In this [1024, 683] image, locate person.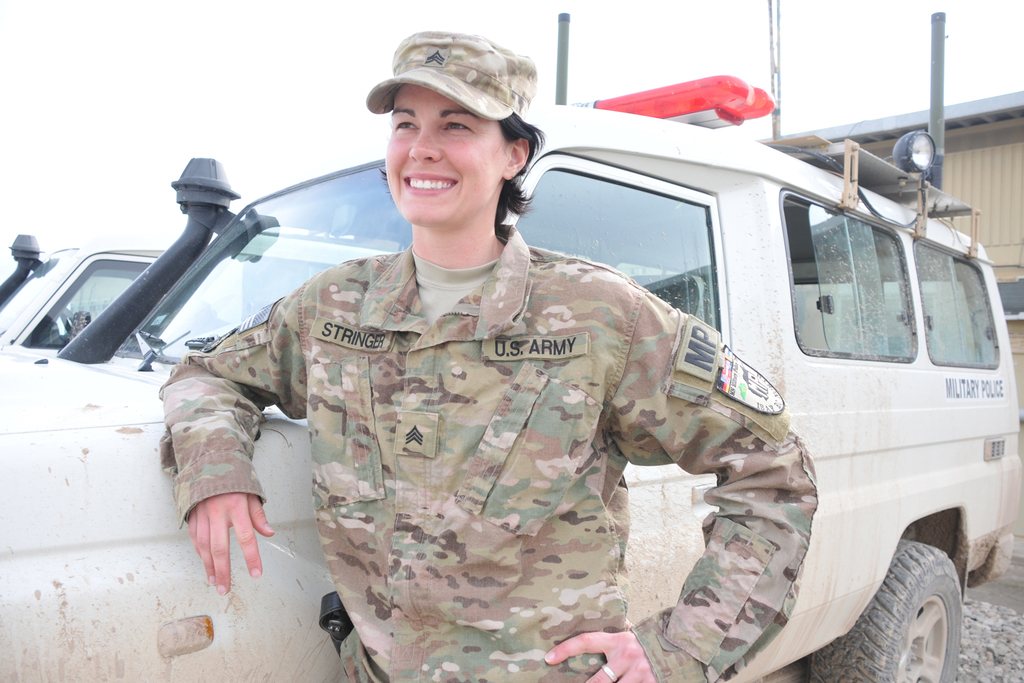
Bounding box: 157 26 822 682.
